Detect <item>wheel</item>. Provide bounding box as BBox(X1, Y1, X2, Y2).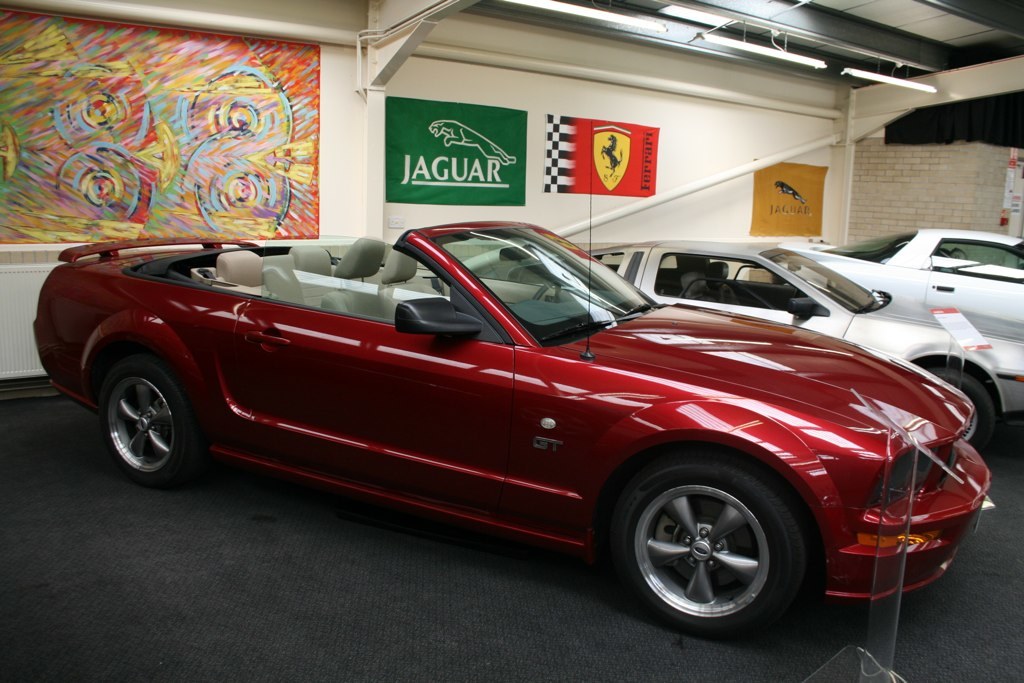
BBox(87, 350, 206, 490).
